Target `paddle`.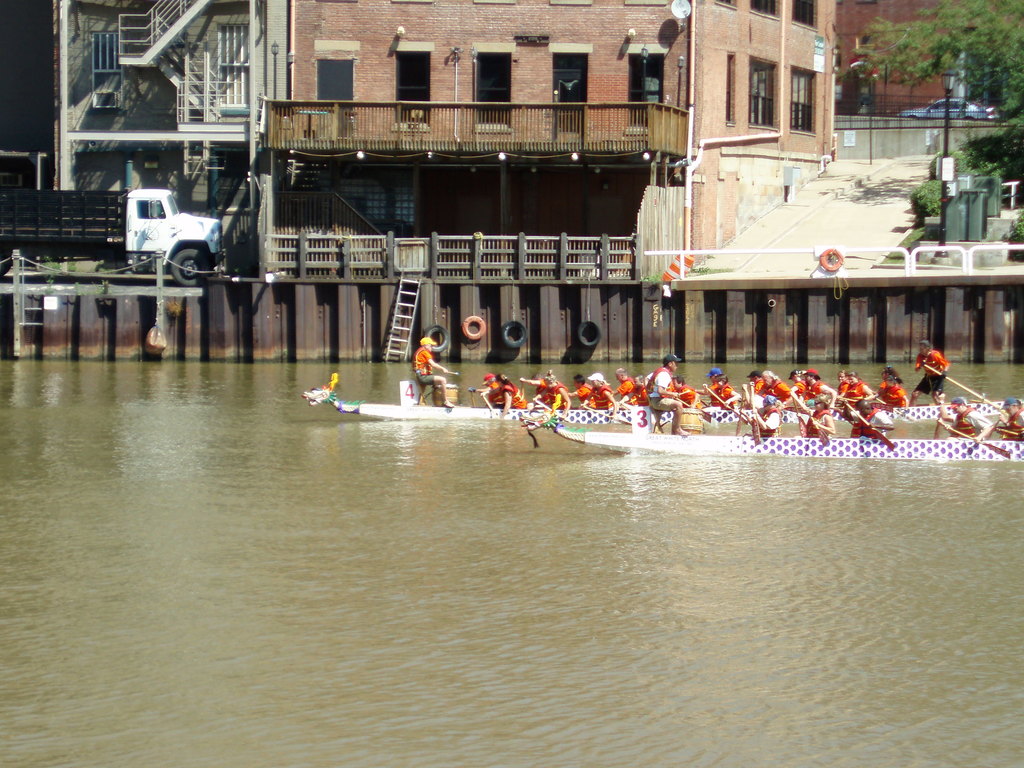
Target region: bbox=[846, 404, 892, 449].
